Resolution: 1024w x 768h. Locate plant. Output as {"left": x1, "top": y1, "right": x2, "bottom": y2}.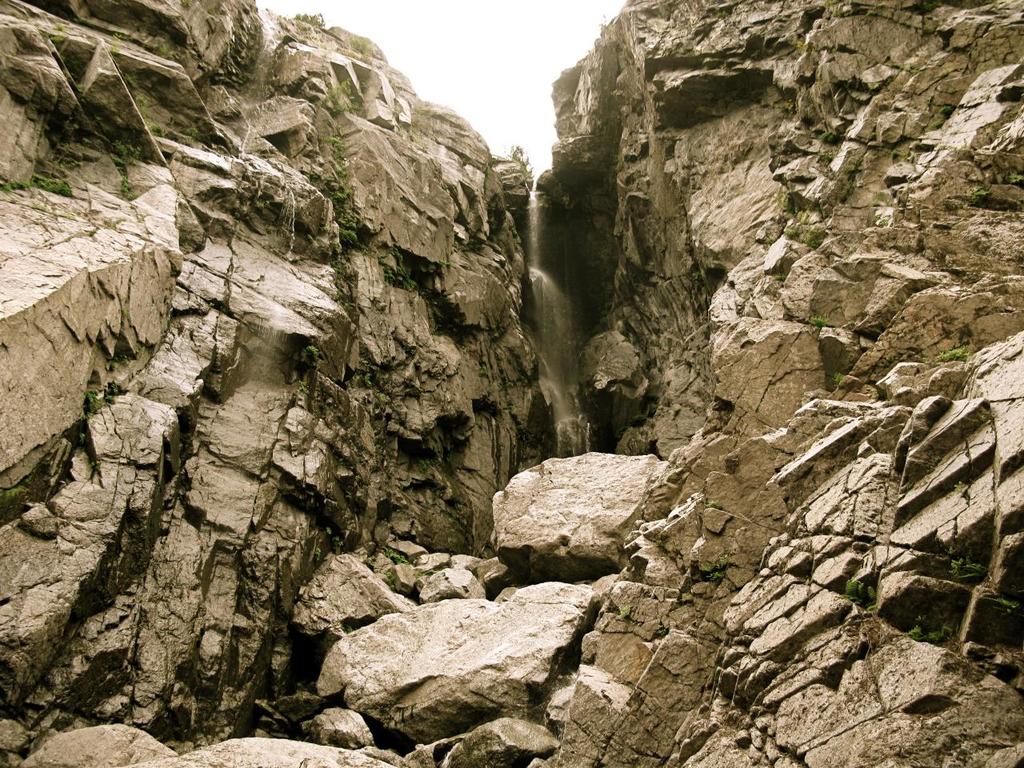
{"left": 414, "top": 444, "right": 436, "bottom": 480}.
